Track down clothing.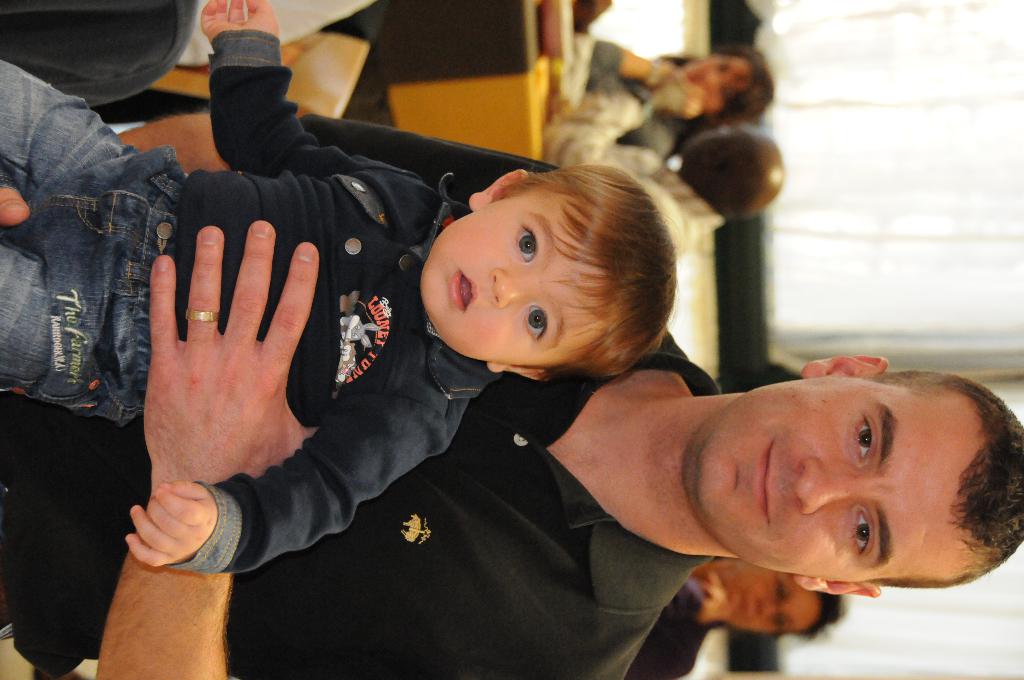
Tracked to region(583, 29, 687, 164).
